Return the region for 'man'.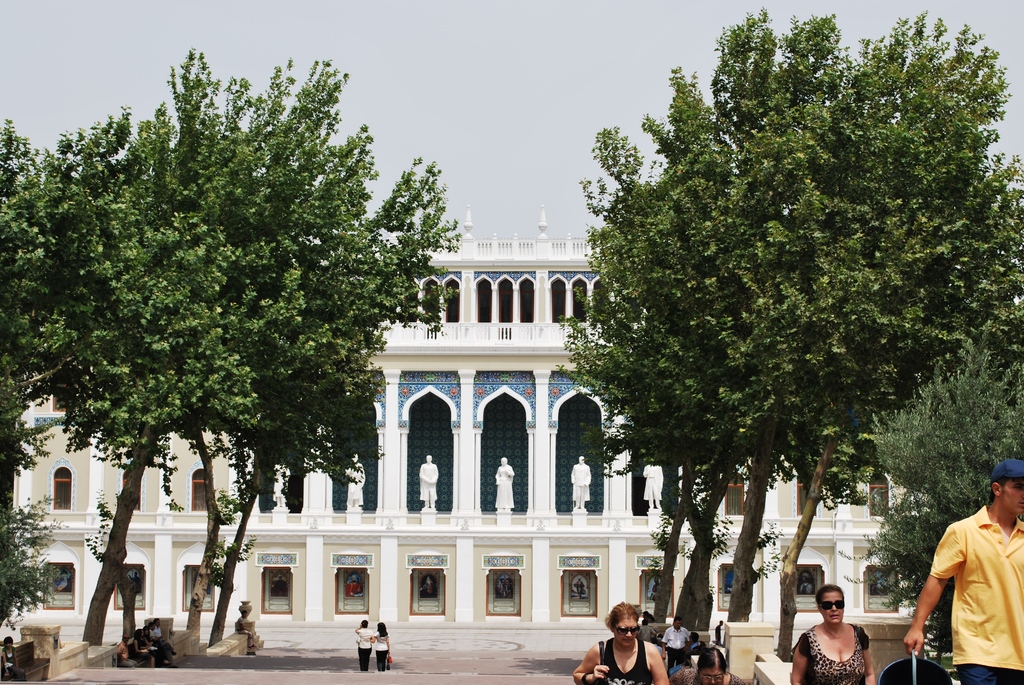
150:619:180:669.
